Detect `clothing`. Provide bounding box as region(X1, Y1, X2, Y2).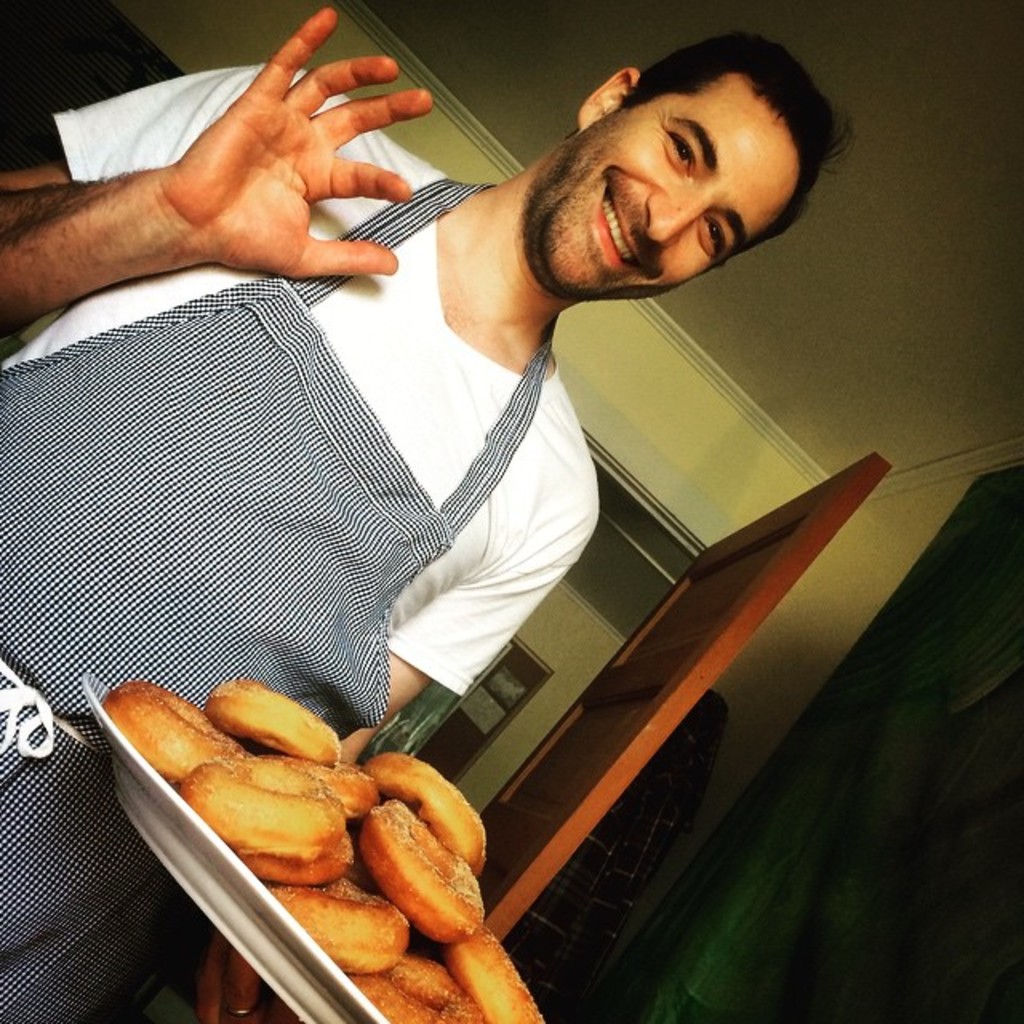
region(0, 54, 594, 1022).
